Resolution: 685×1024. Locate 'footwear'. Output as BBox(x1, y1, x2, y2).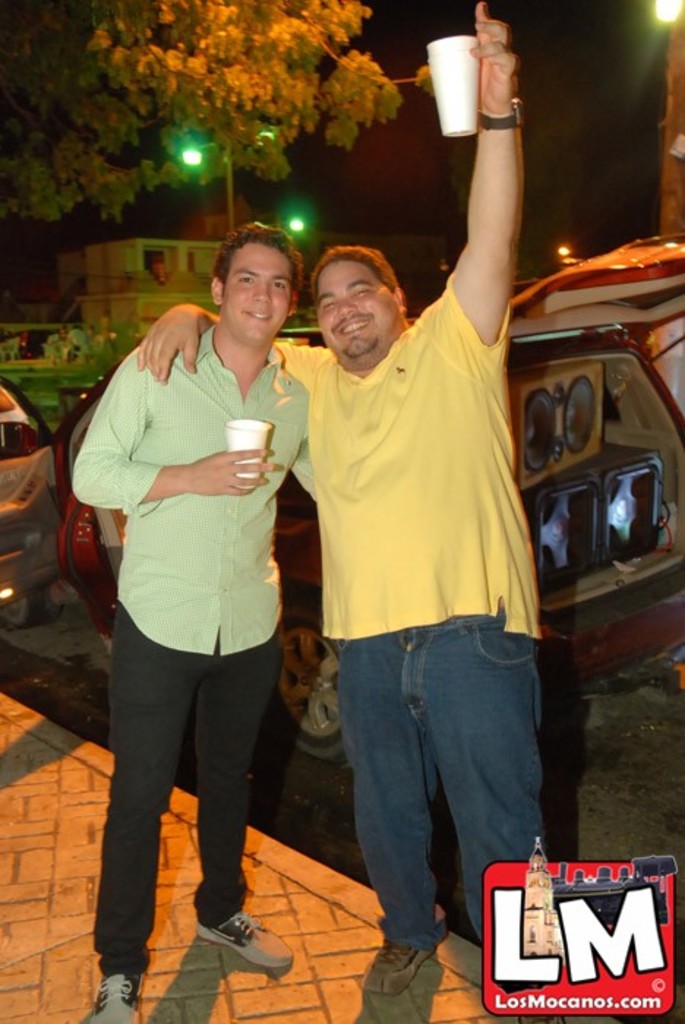
BBox(190, 907, 296, 971).
